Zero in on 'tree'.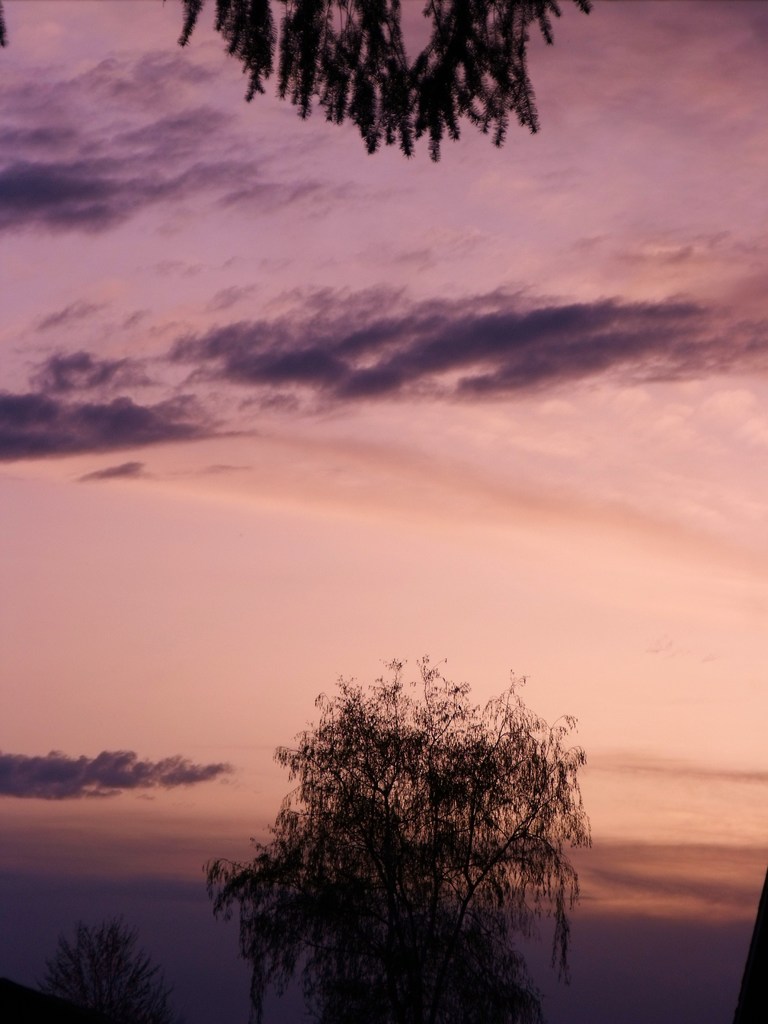
Zeroed in: <bbox>204, 648, 601, 997</bbox>.
